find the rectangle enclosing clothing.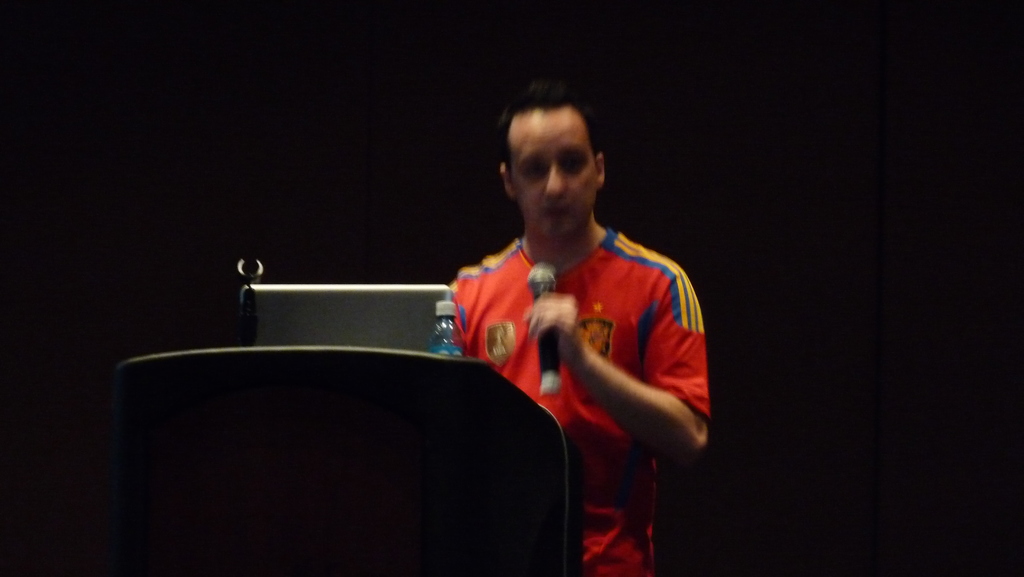
x1=449 y1=172 x2=706 y2=534.
